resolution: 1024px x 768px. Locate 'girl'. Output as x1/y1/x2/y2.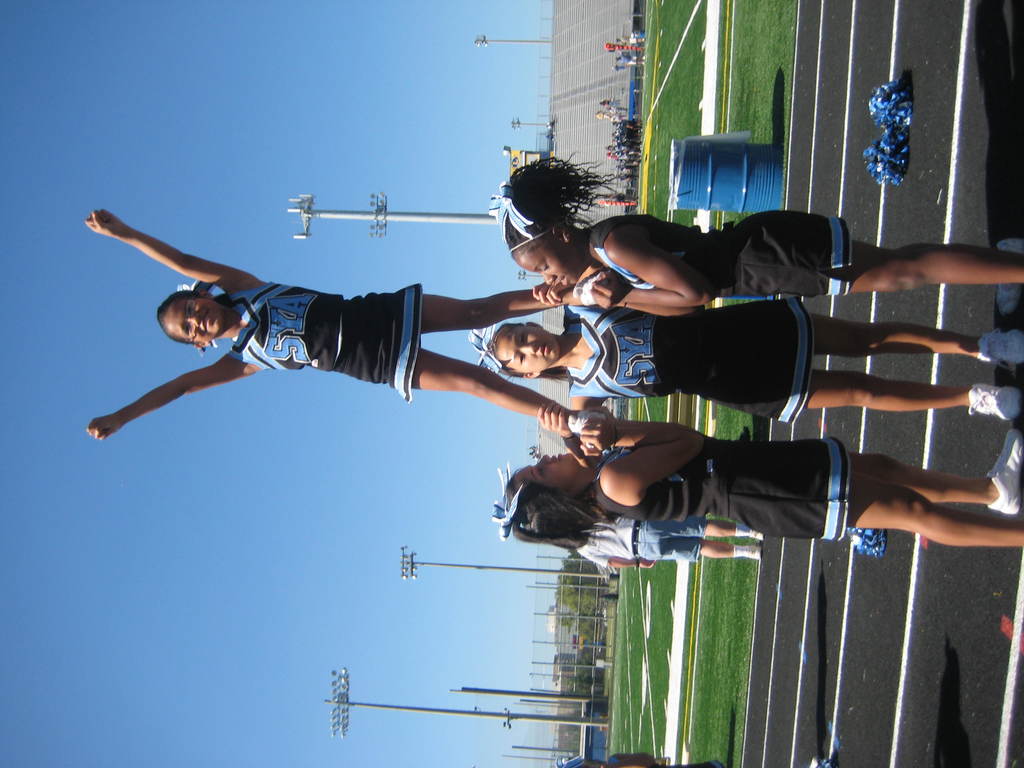
486/430/1023/541.
